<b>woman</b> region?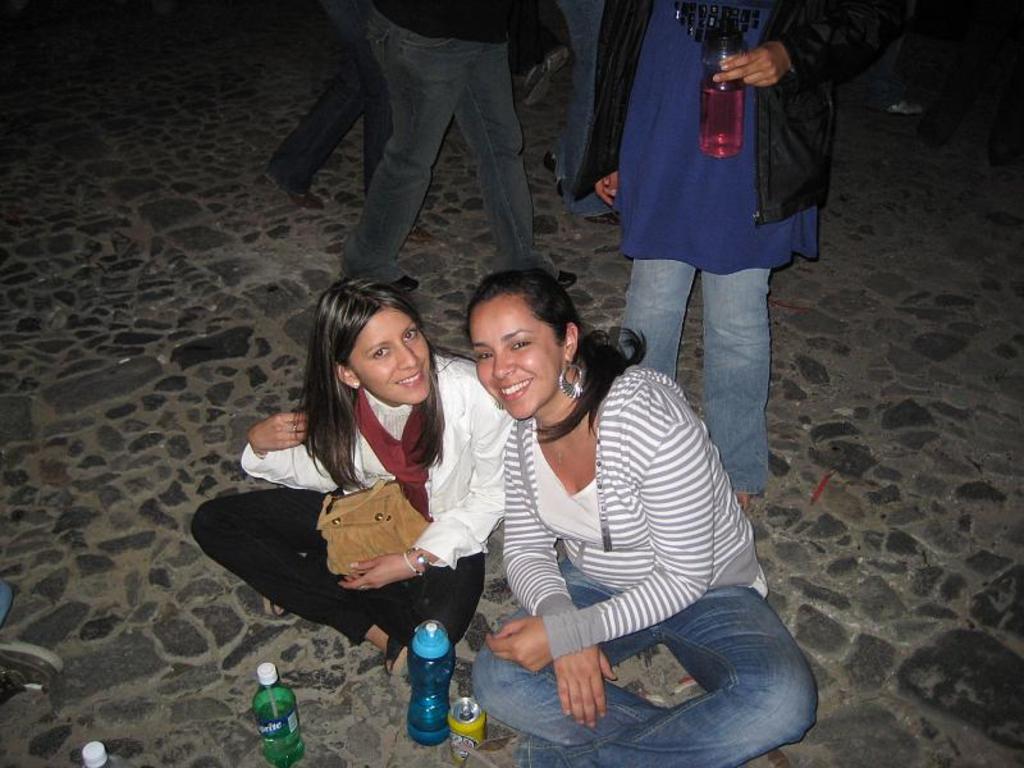
bbox=[465, 270, 820, 767]
